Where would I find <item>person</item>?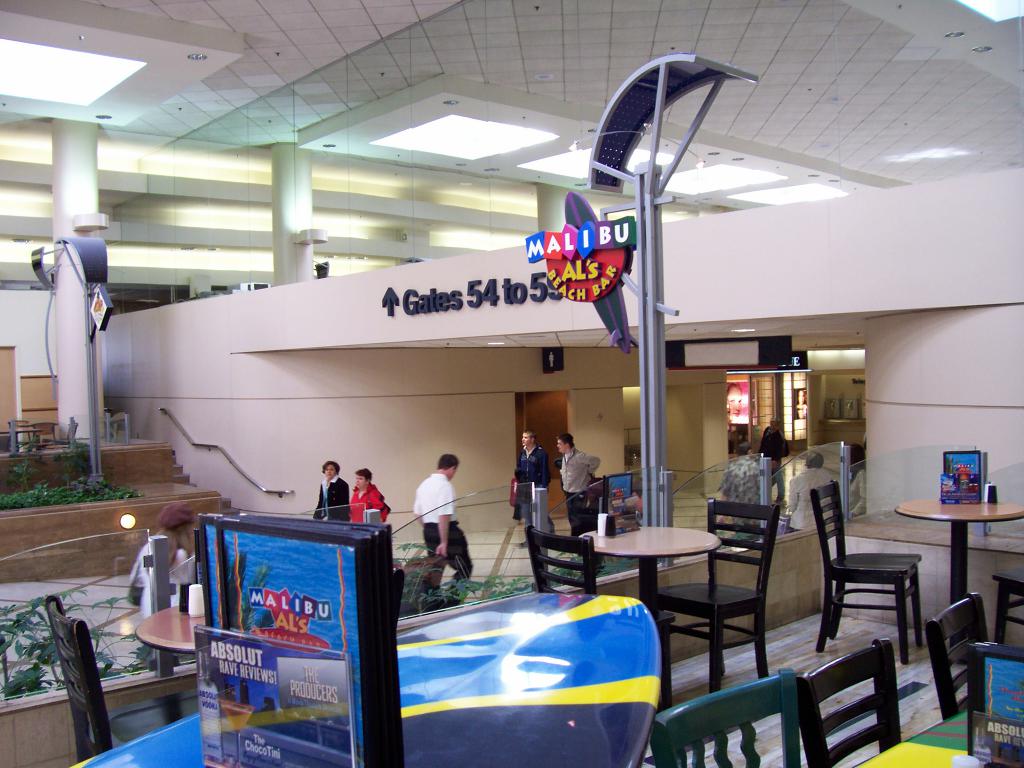
At left=309, top=460, right=349, bottom=527.
